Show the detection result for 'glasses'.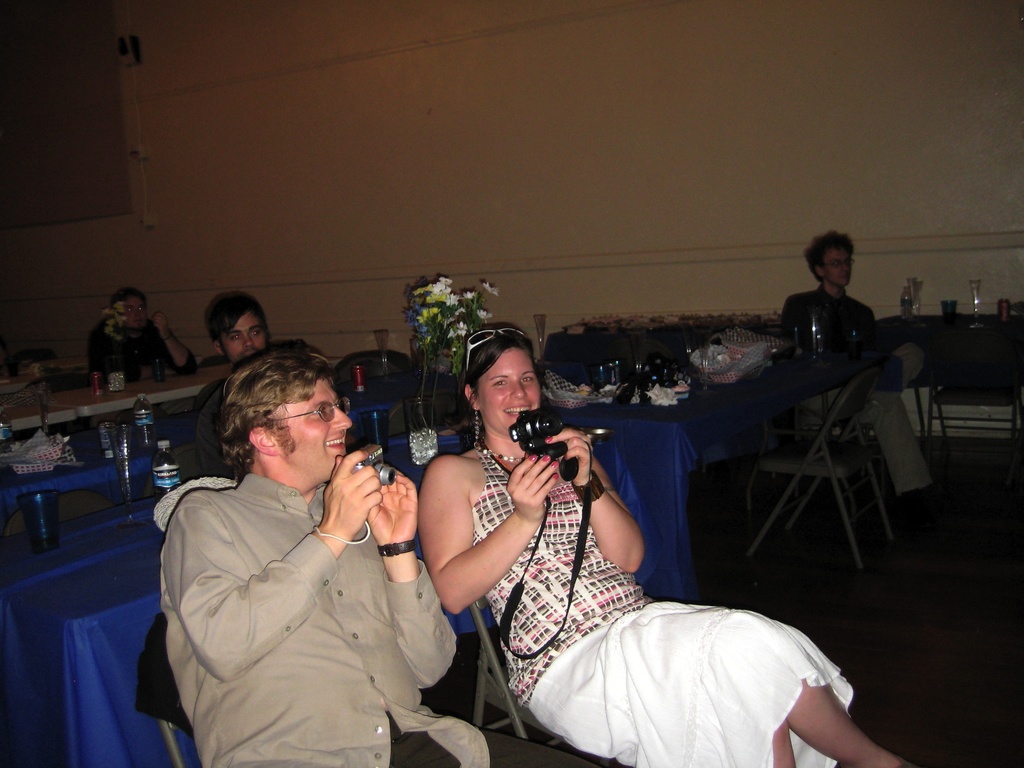
(left=821, top=258, right=860, bottom=271).
